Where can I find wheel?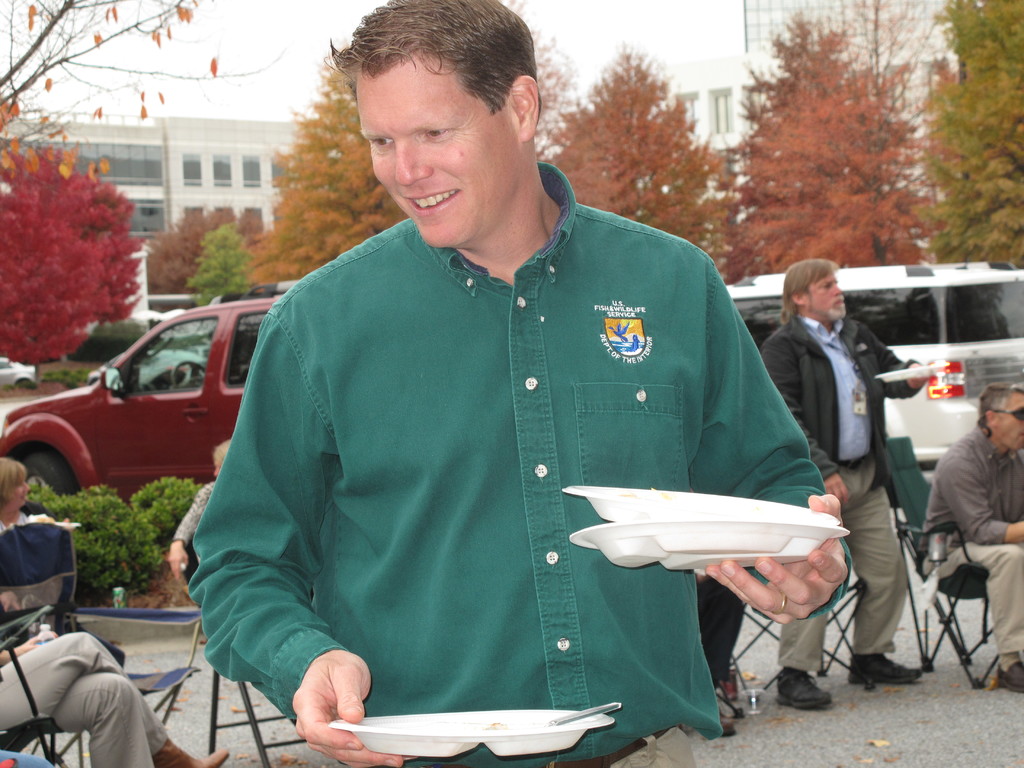
You can find it at bbox=[16, 445, 76, 494].
